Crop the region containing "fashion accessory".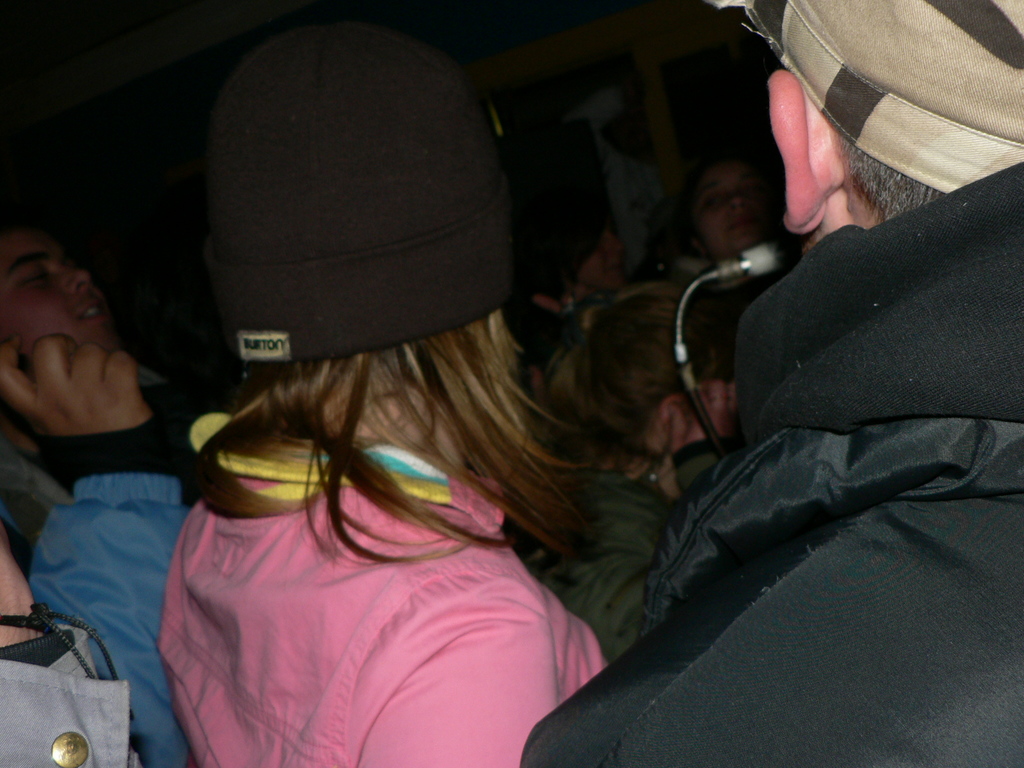
Crop region: (716,0,1023,193).
